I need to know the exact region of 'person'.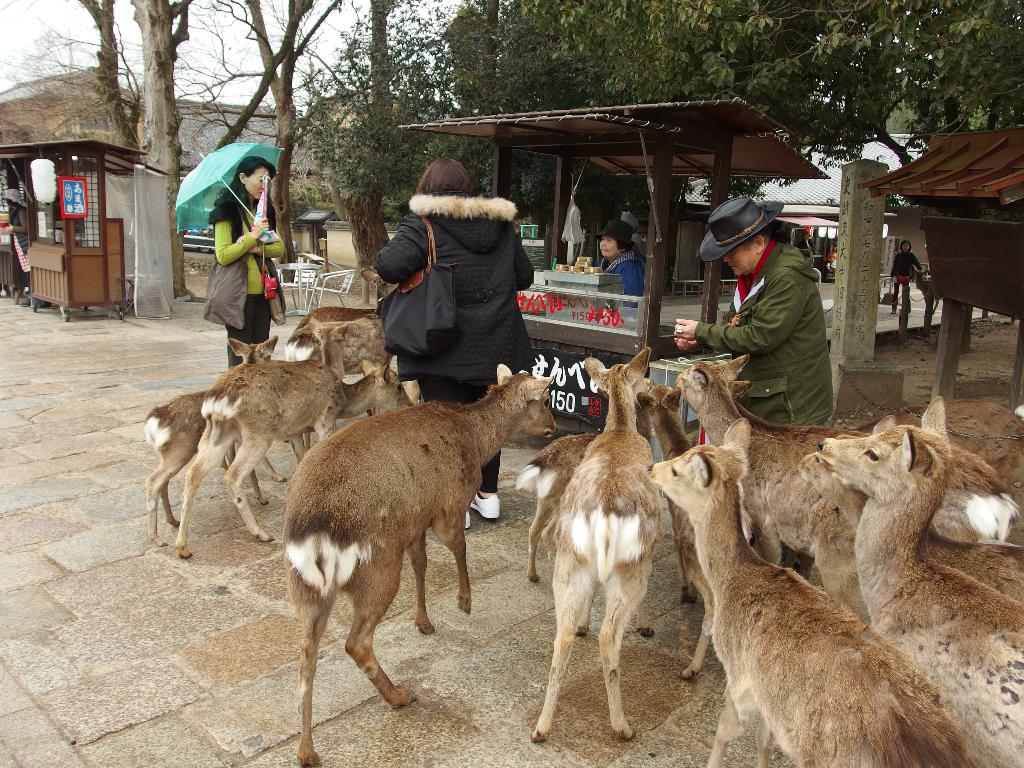
Region: (x1=207, y1=161, x2=295, y2=393).
